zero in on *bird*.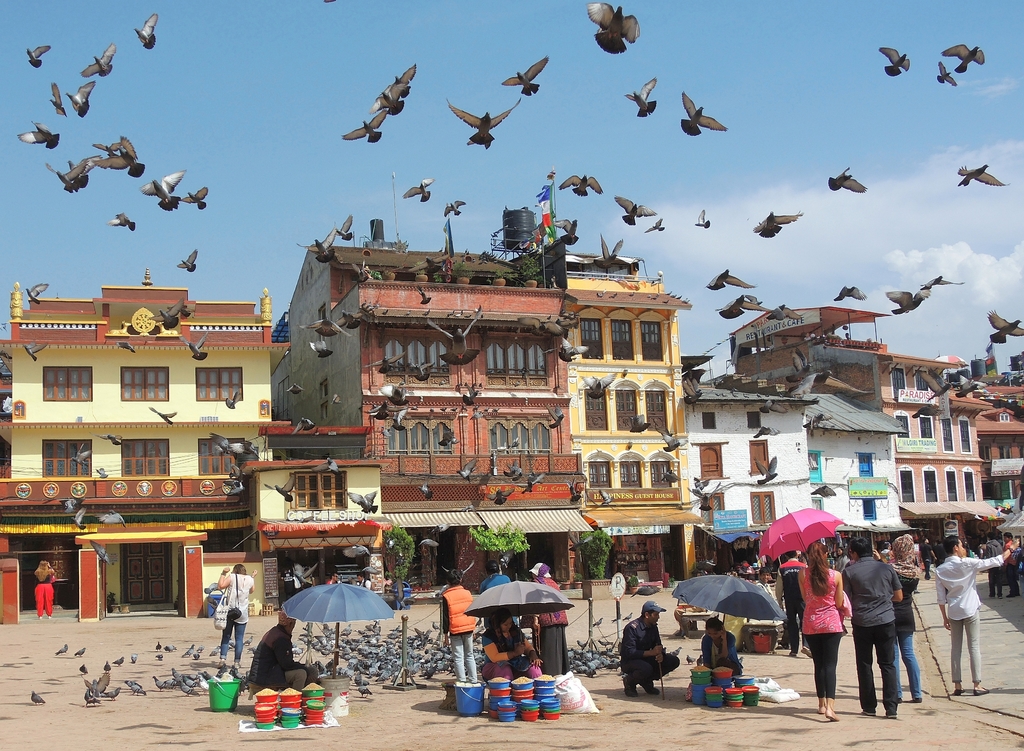
Zeroed in: (303, 311, 351, 335).
